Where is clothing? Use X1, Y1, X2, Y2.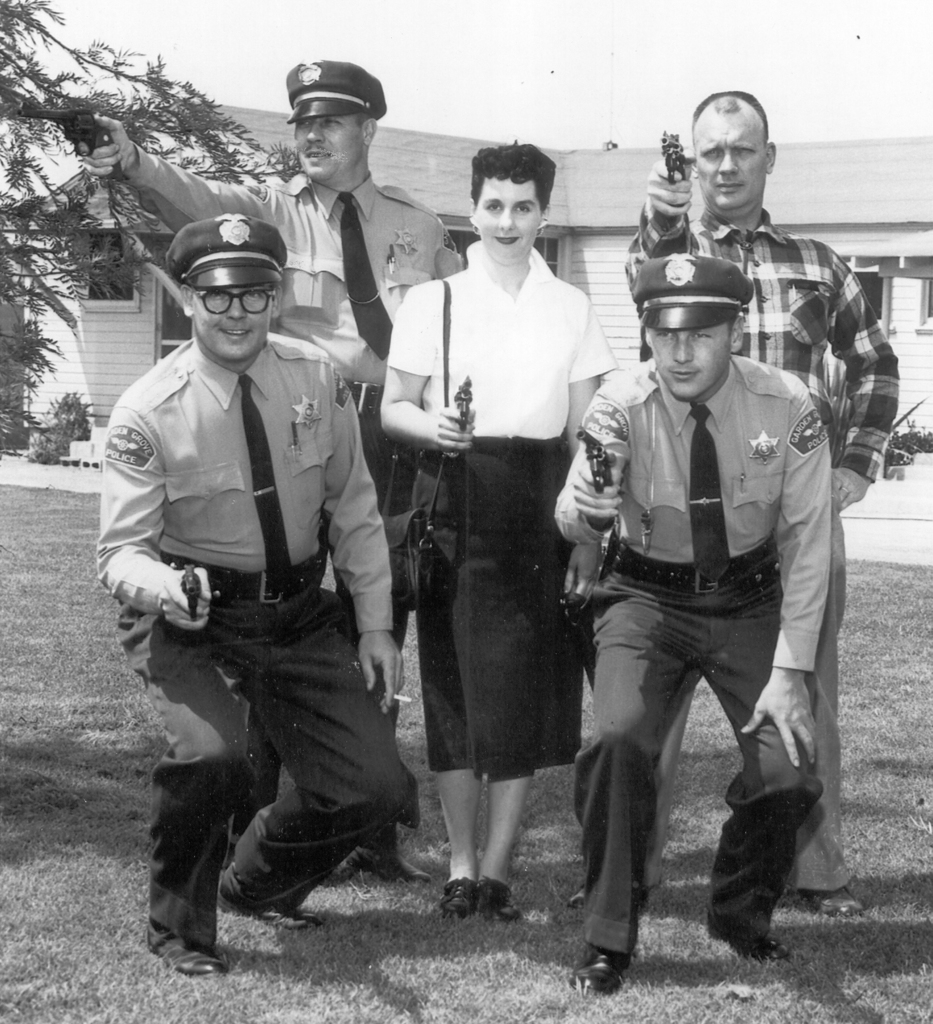
552, 340, 837, 951.
